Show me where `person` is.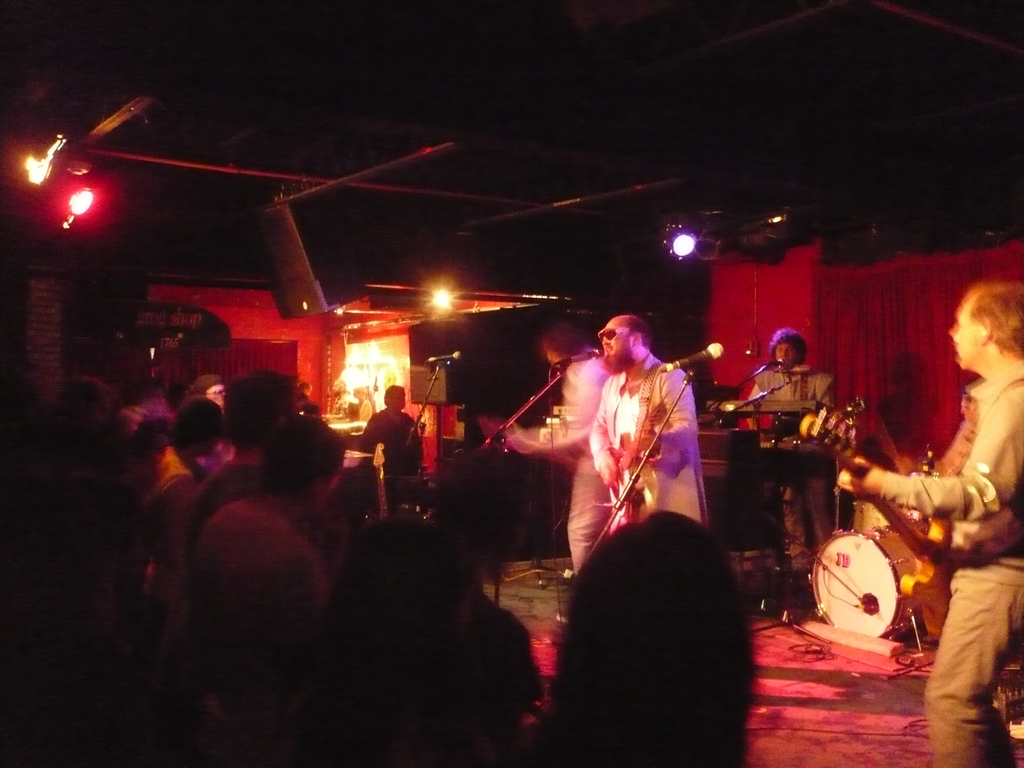
`person` is at 833, 273, 1023, 767.
